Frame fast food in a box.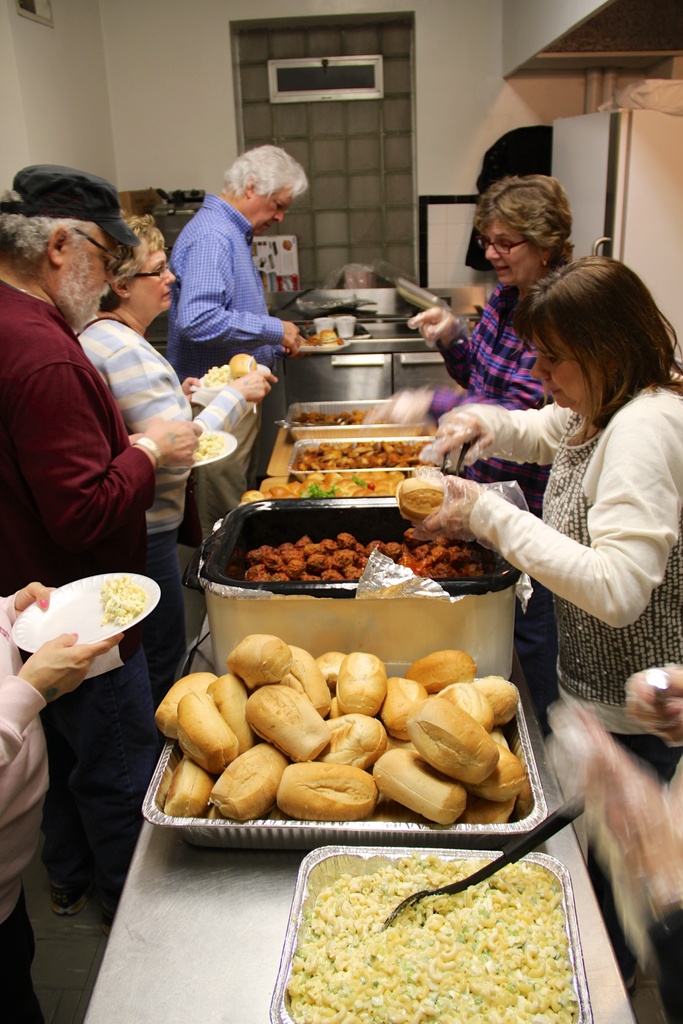
box=[410, 645, 470, 707].
